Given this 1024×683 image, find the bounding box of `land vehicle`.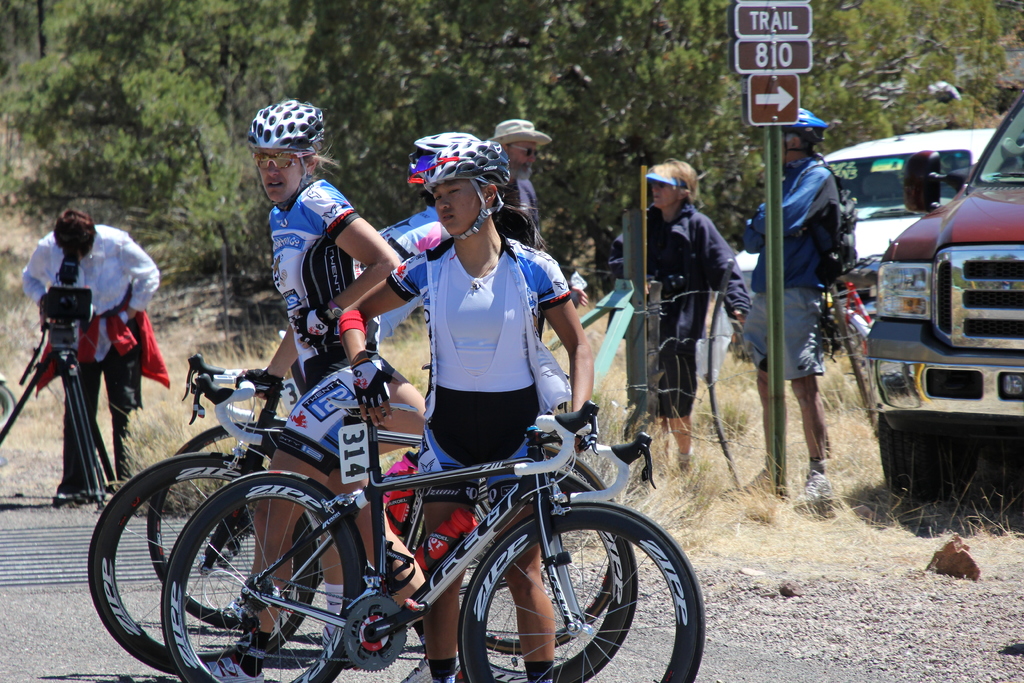
814/257/867/378.
